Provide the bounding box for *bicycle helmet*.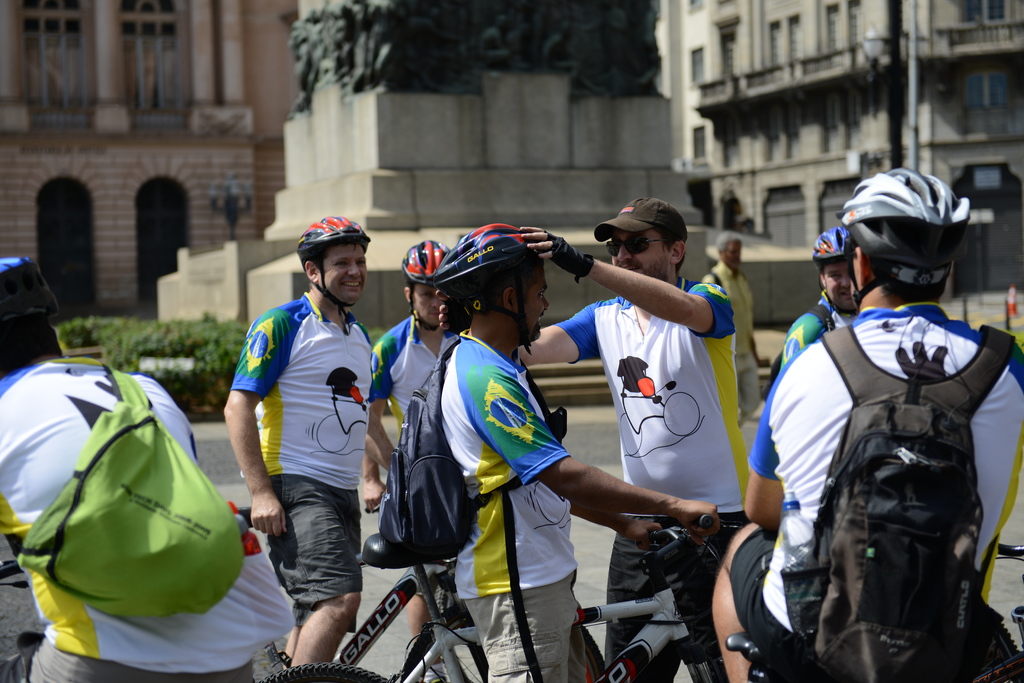
detection(844, 166, 973, 285).
